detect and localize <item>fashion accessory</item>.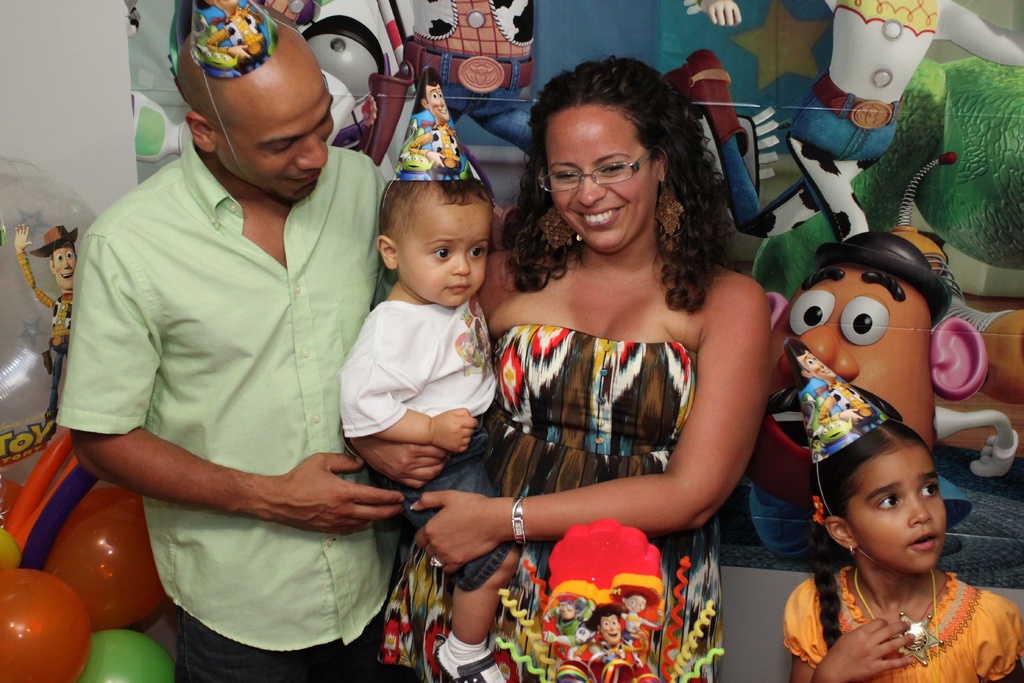
Localized at {"left": 591, "top": 604, "right": 622, "bottom": 627}.
